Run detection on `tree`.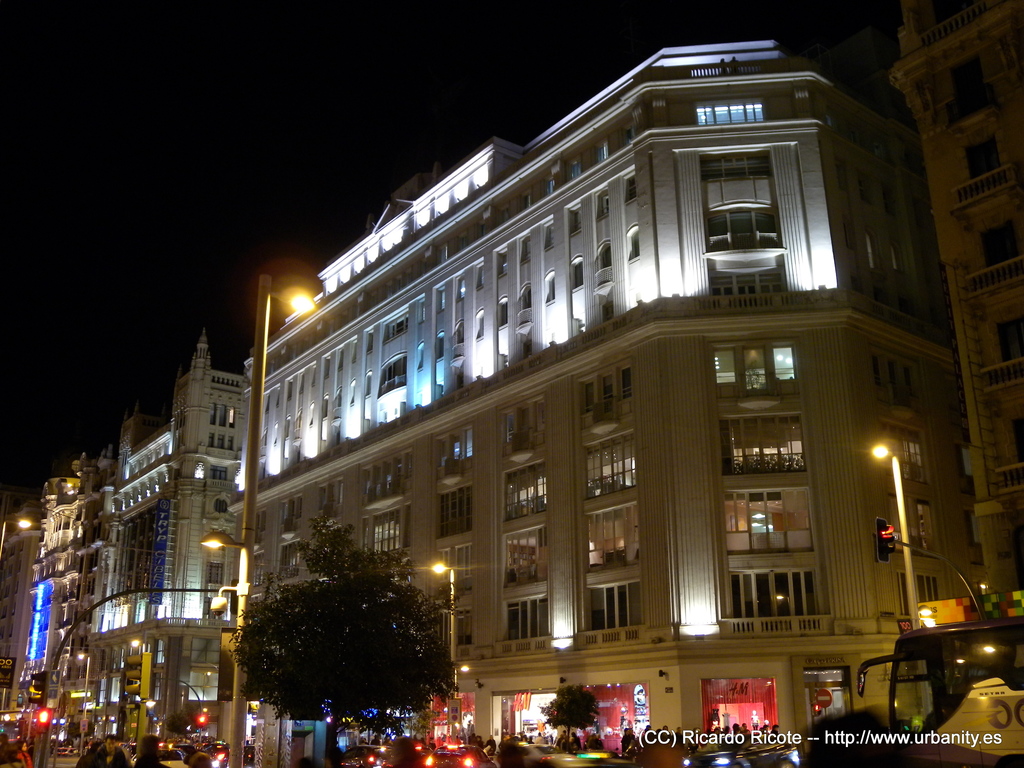
Result: 543,682,605,756.
